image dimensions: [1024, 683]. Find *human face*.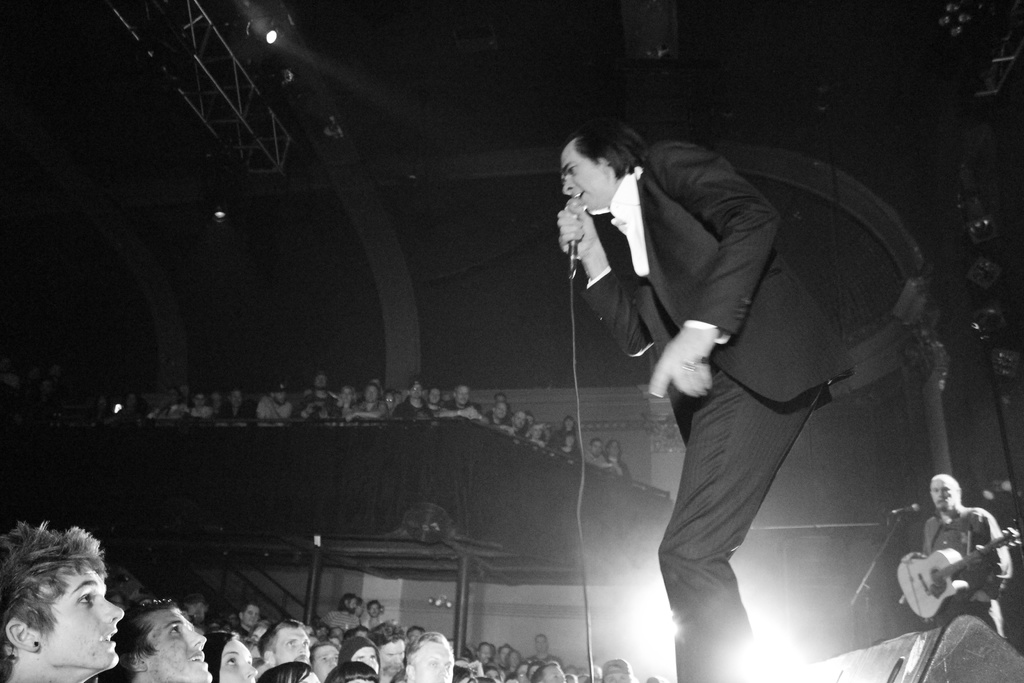
bbox=[927, 473, 957, 516].
